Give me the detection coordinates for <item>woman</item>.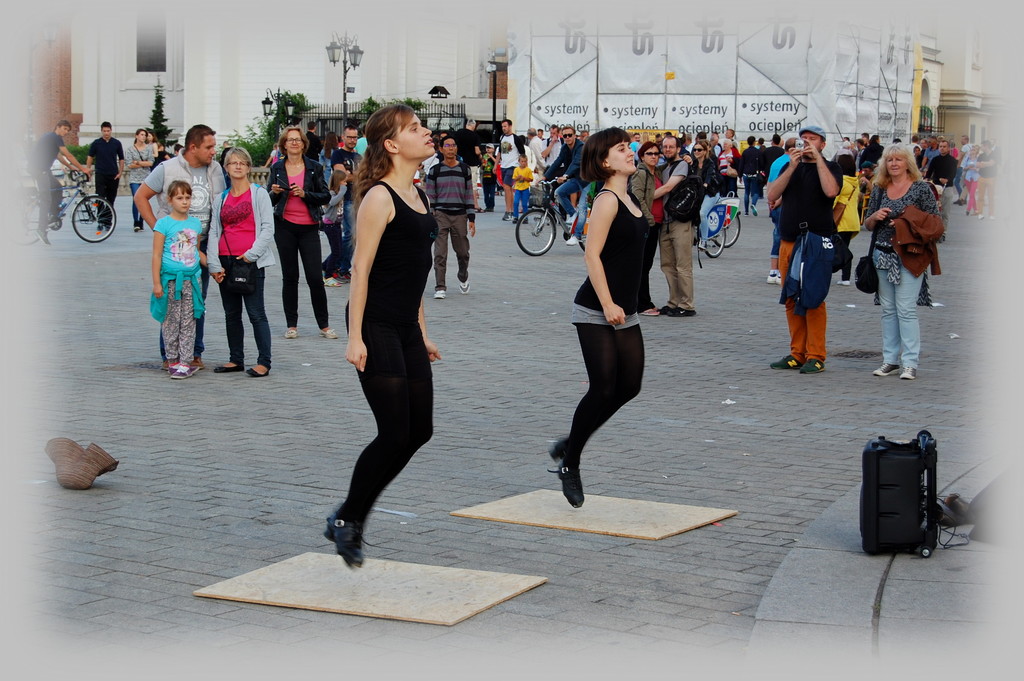
861/138/945/387.
